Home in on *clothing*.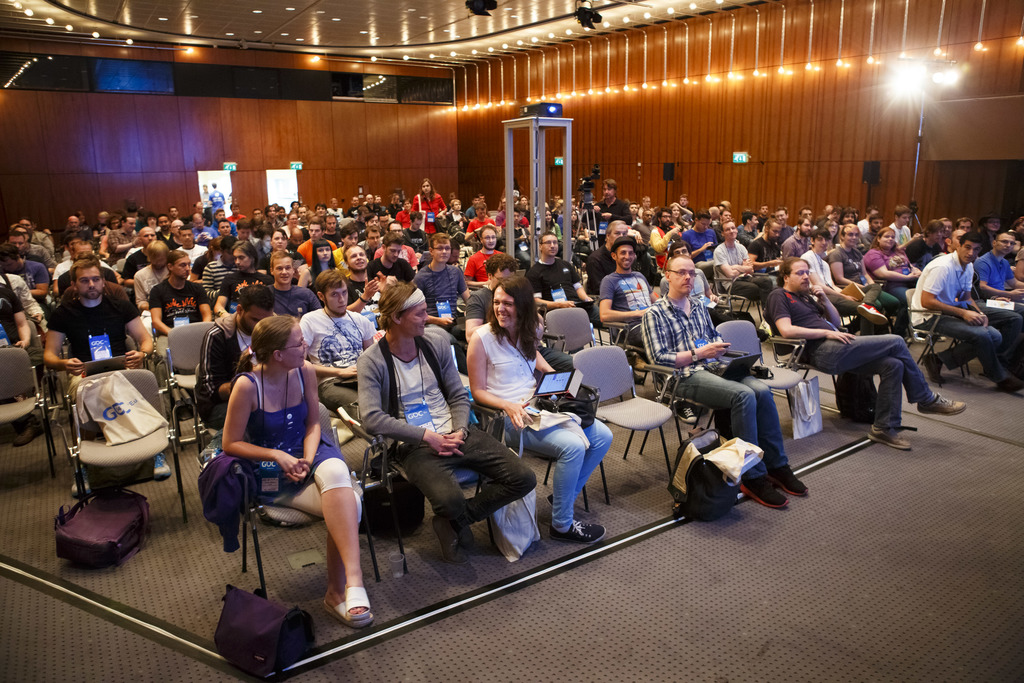
Homed in at {"x1": 198, "y1": 256, "x2": 231, "y2": 290}.
